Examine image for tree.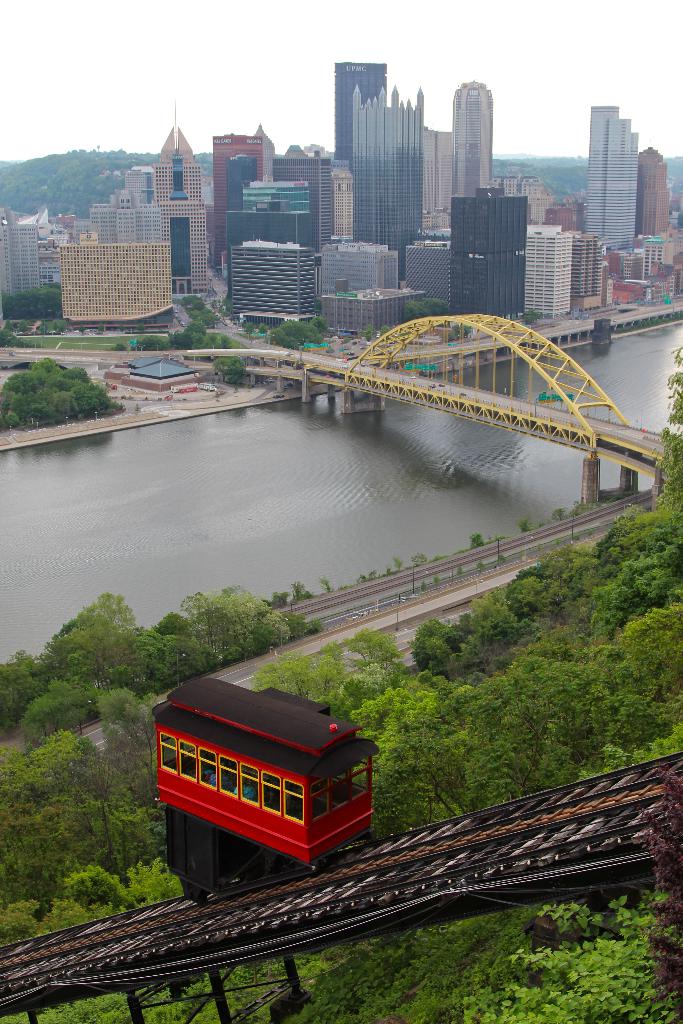
Examination result: pyautogui.locateOnScreen(620, 559, 682, 609).
